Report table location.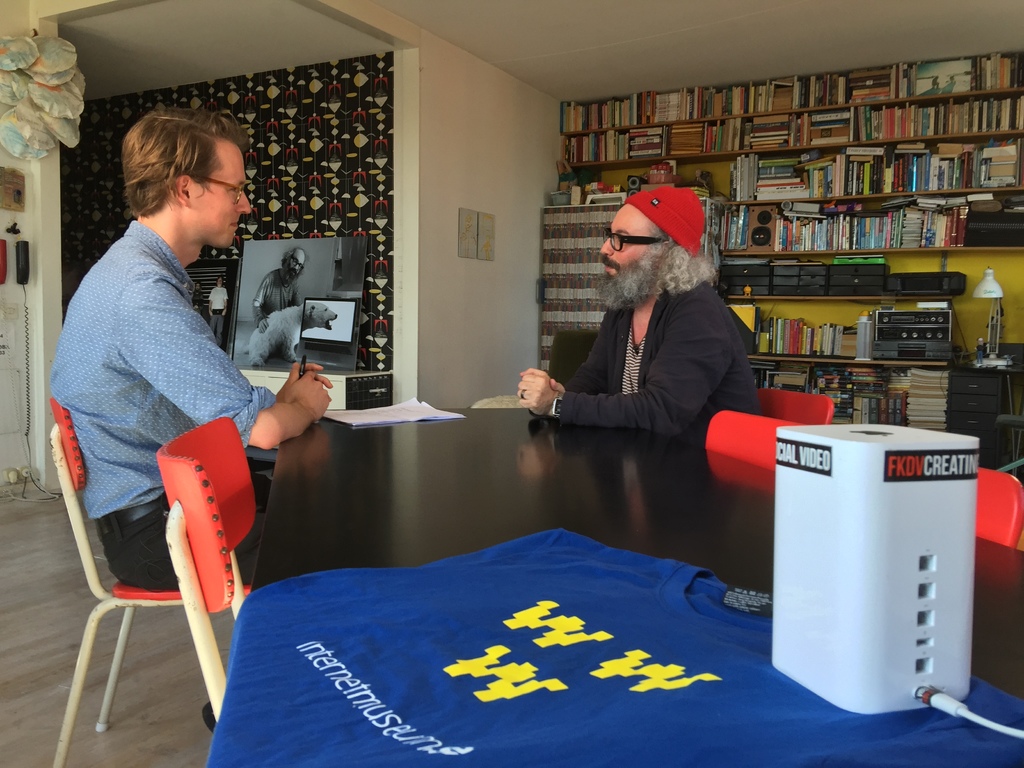
Report: (left=145, top=369, right=908, bottom=744).
